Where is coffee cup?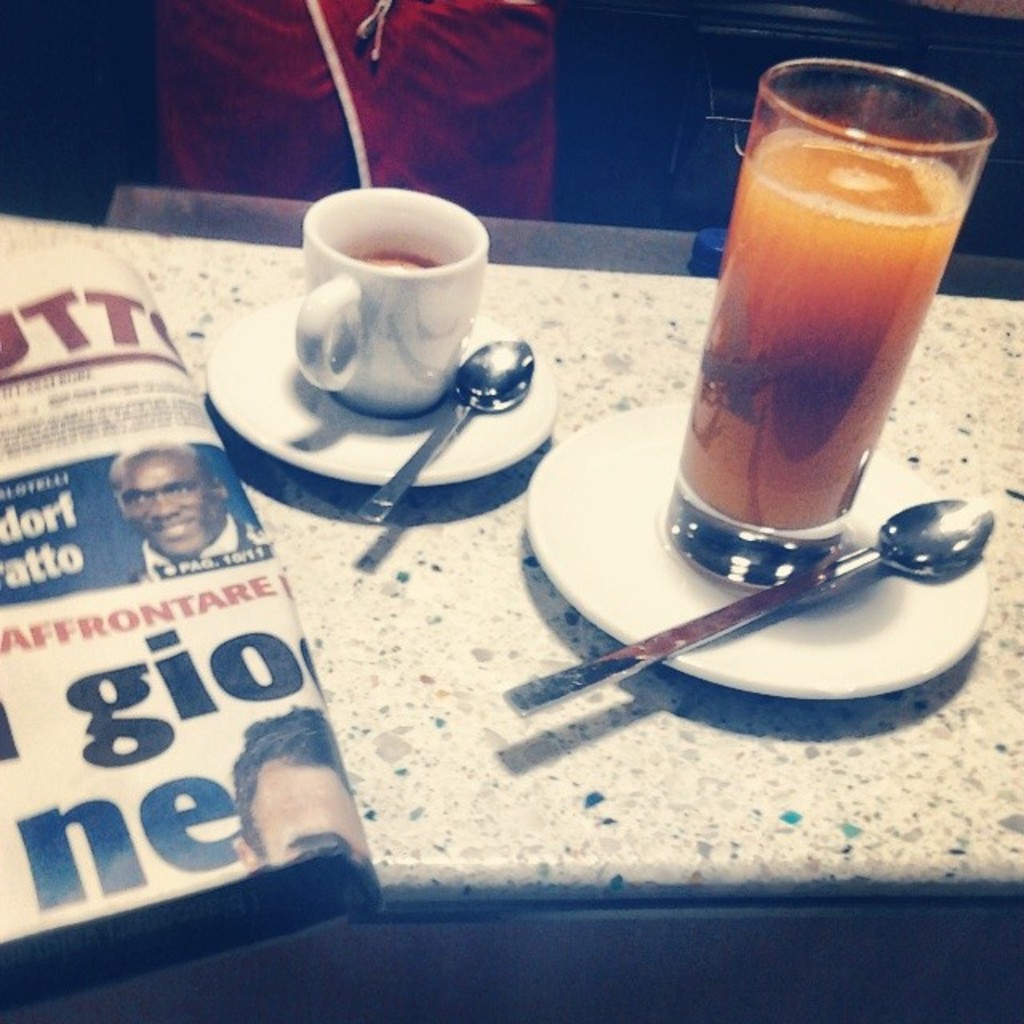
left=294, top=186, right=491, bottom=418.
